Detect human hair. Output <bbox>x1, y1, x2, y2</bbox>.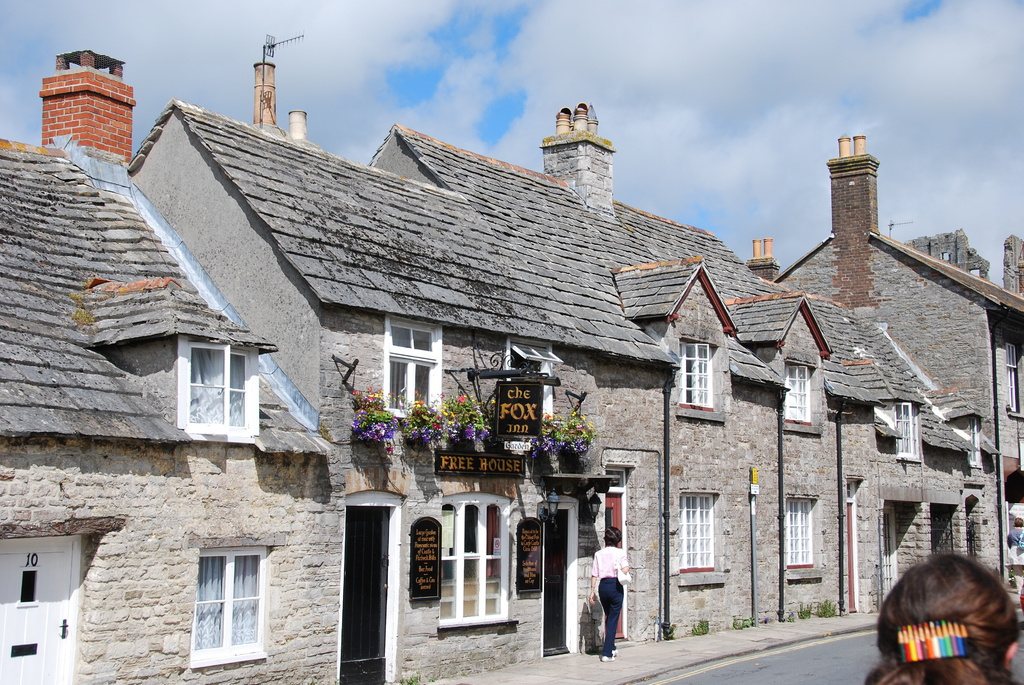
<bbox>882, 570, 1017, 678</bbox>.
